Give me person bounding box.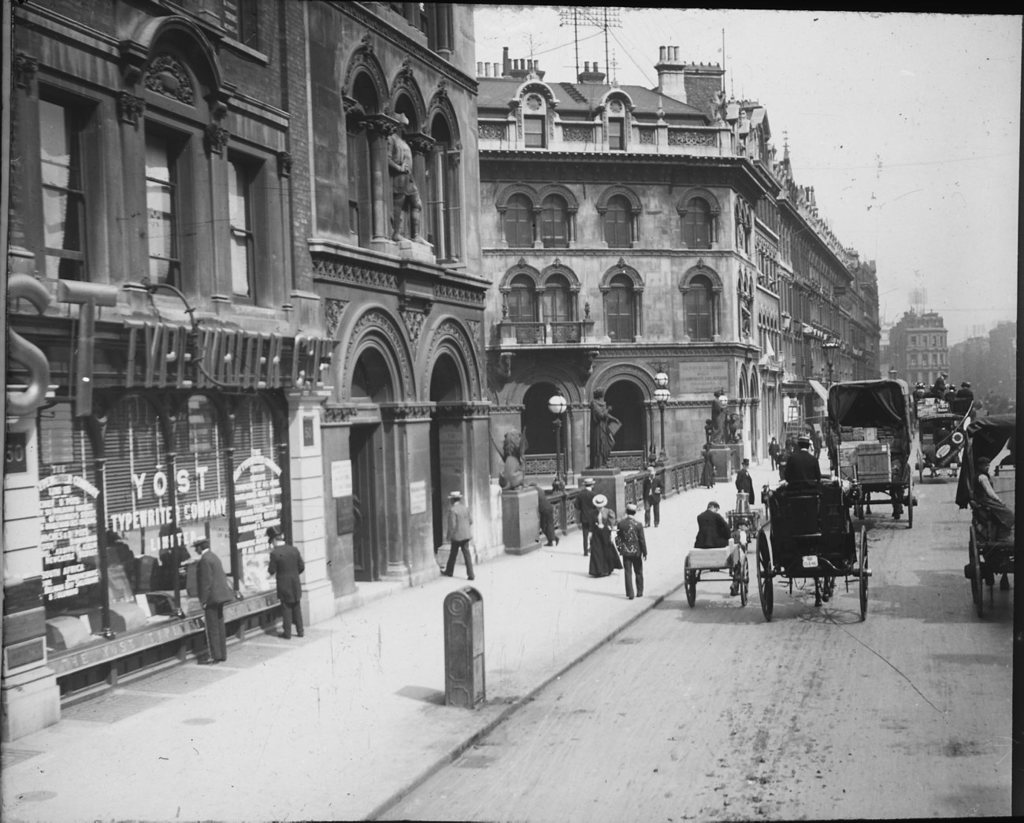
<box>977,457,1016,537</box>.
